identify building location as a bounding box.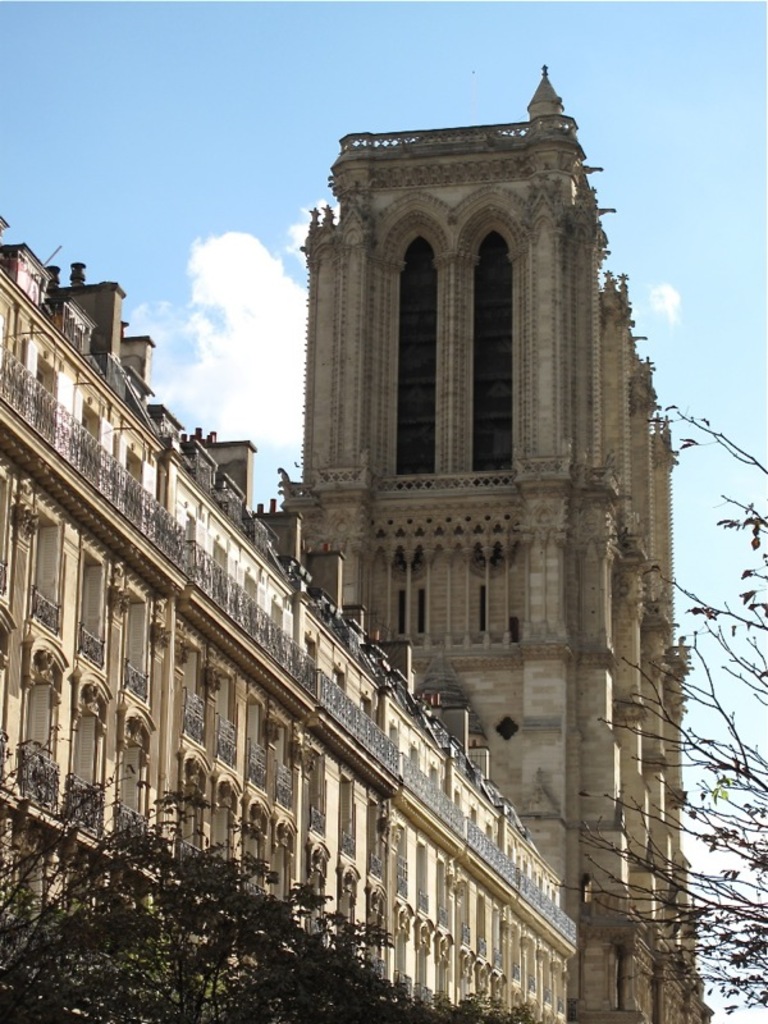
{"left": 278, "top": 65, "right": 714, "bottom": 1023}.
